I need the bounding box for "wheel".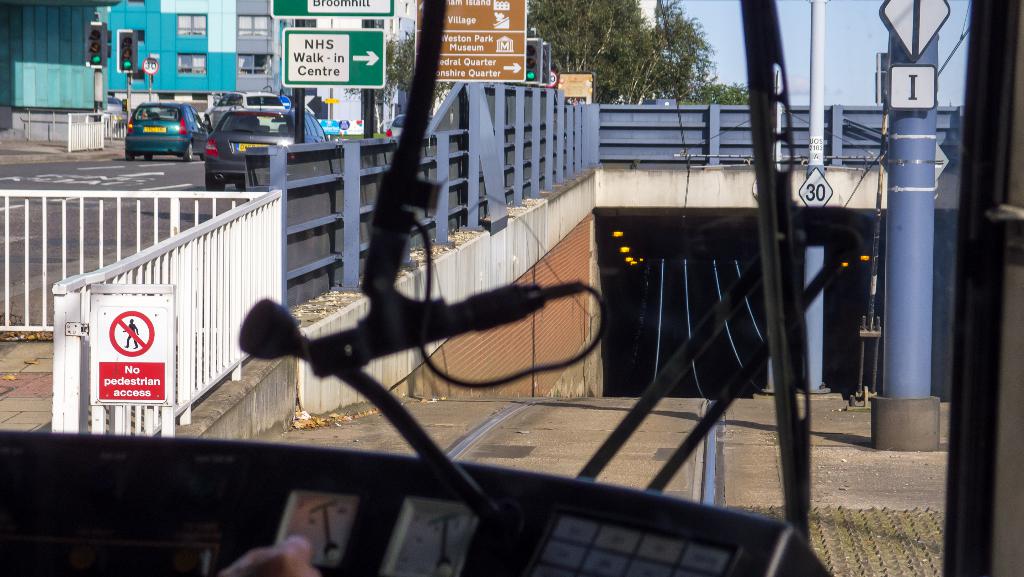
Here it is: region(122, 151, 136, 162).
